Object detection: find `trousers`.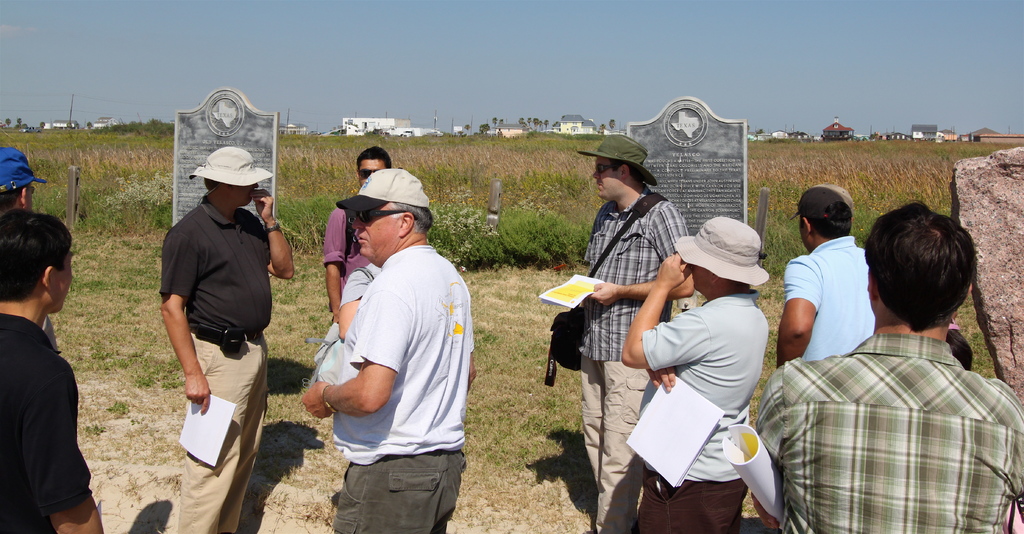
Rect(637, 461, 747, 533).
